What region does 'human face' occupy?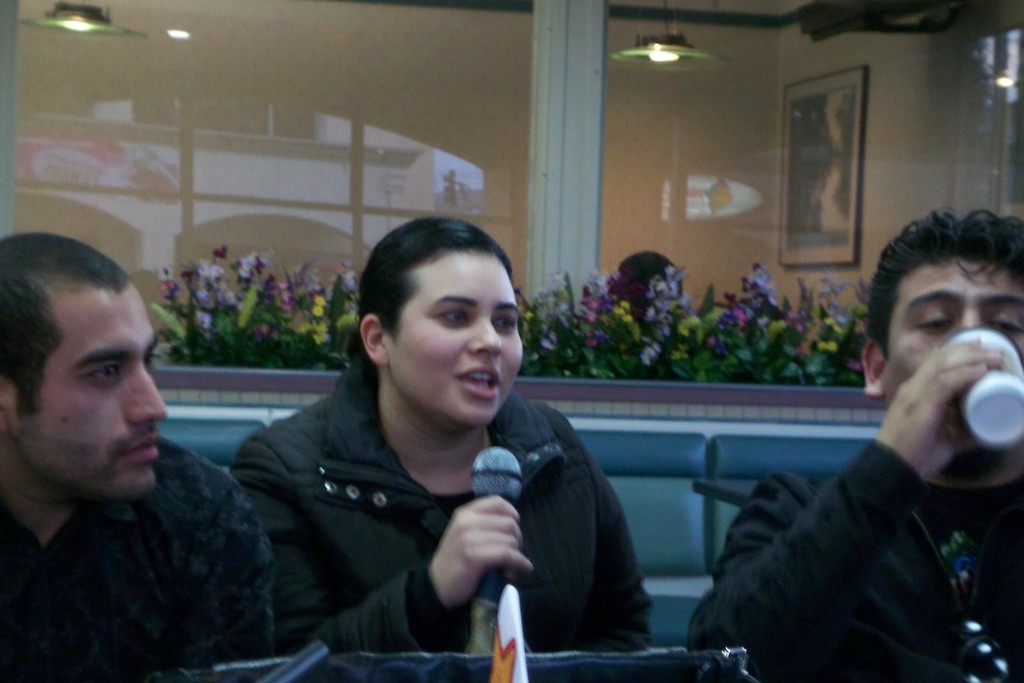
box(385, 251, 524, 419).
